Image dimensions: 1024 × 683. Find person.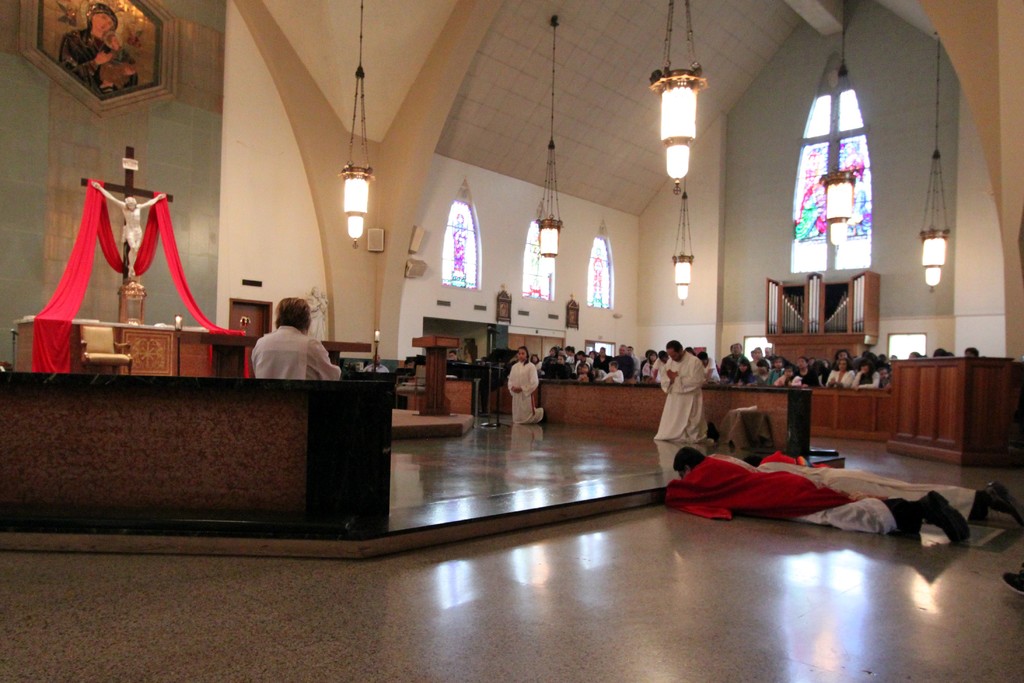
(639, 348, 662, 386).
